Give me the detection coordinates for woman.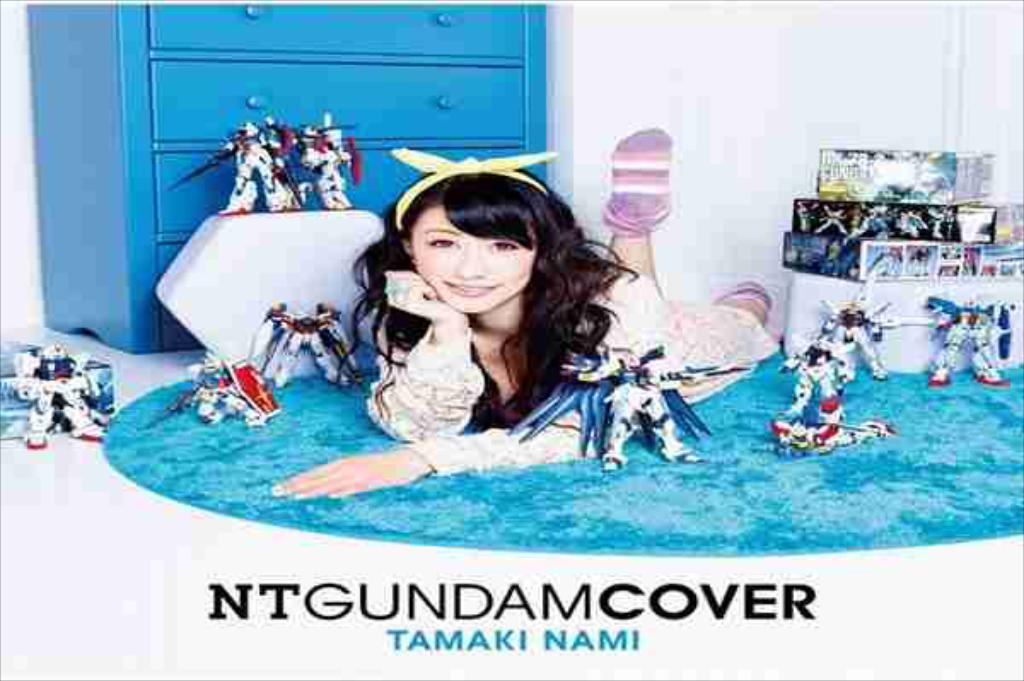
266/125/777/497.
